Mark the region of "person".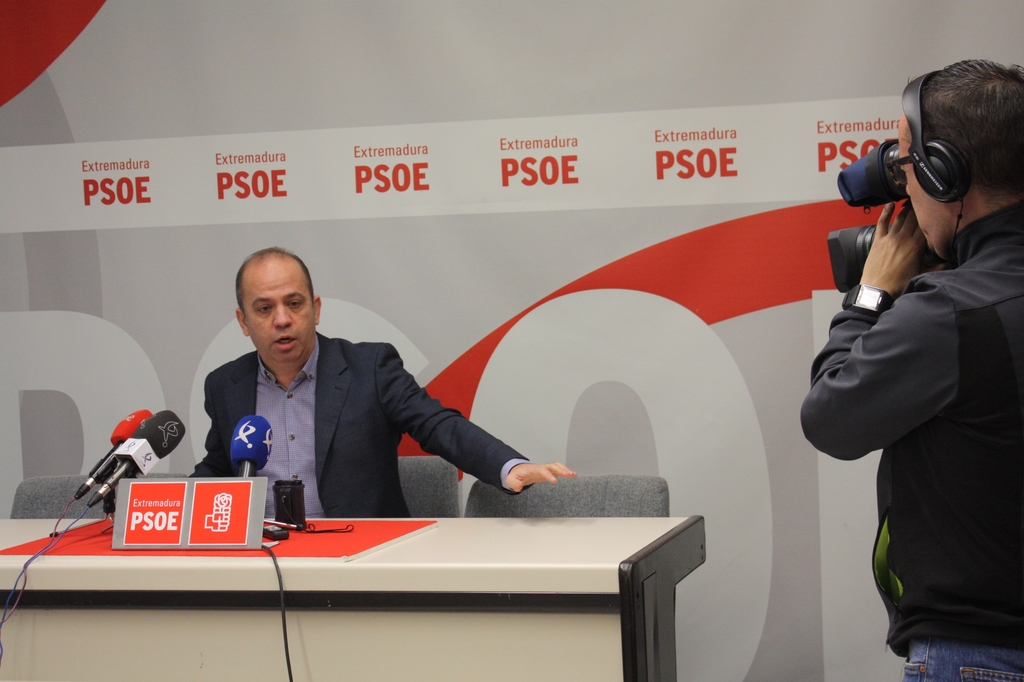
Region: <box>184,254,500,550</box>.
